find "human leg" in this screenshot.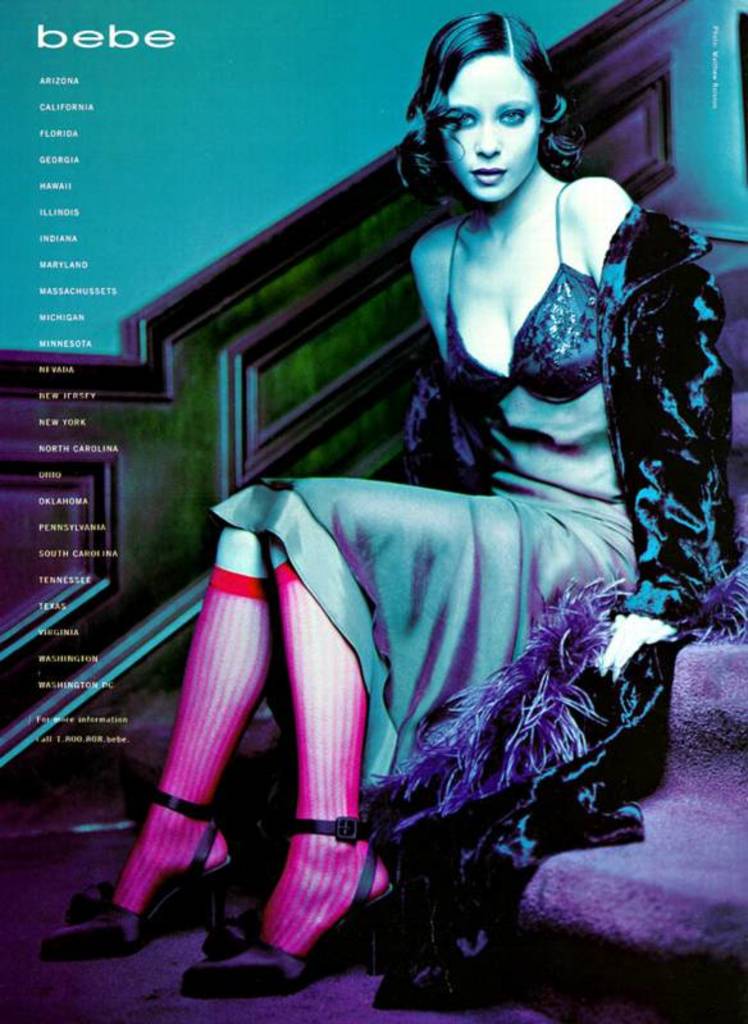
The bounding box for "human leg" is box(181, 489, 647, 996).
